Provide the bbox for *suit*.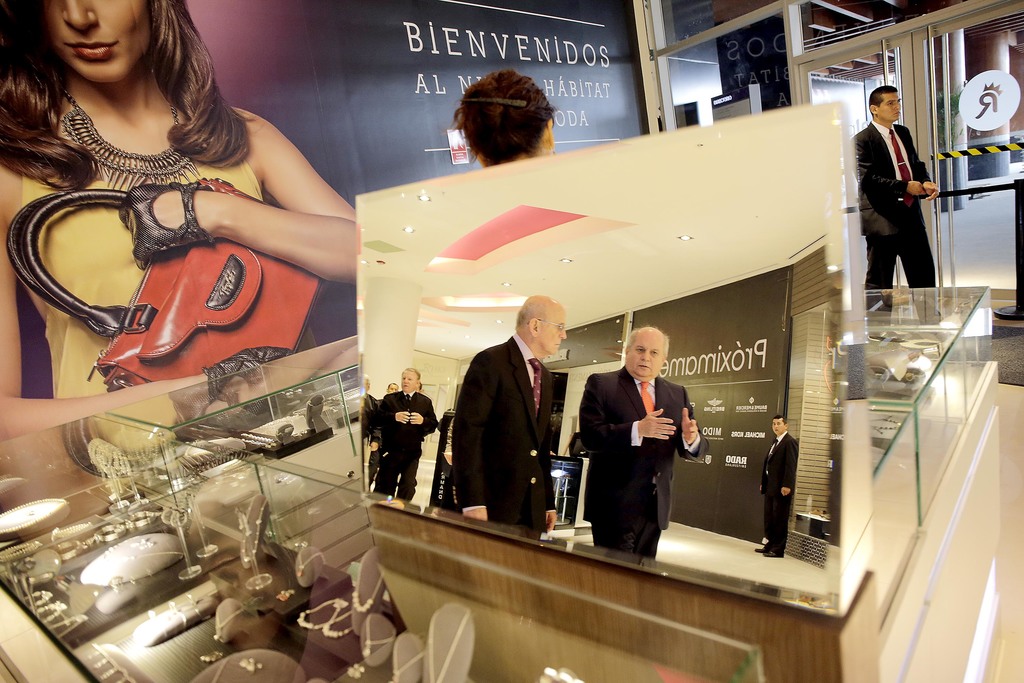
[362, 391, 380, 489].
